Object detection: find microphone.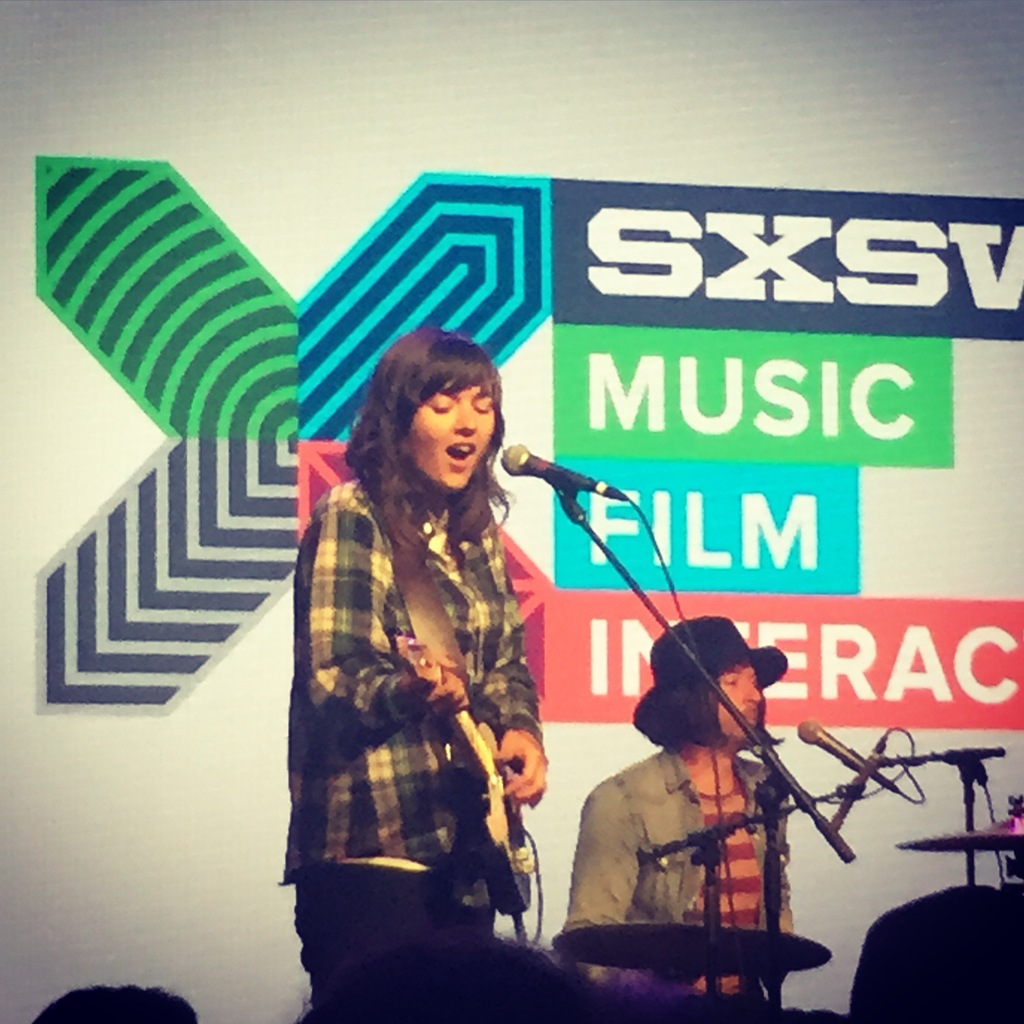
x1=502, y1=442, x2=626, y2=500.
